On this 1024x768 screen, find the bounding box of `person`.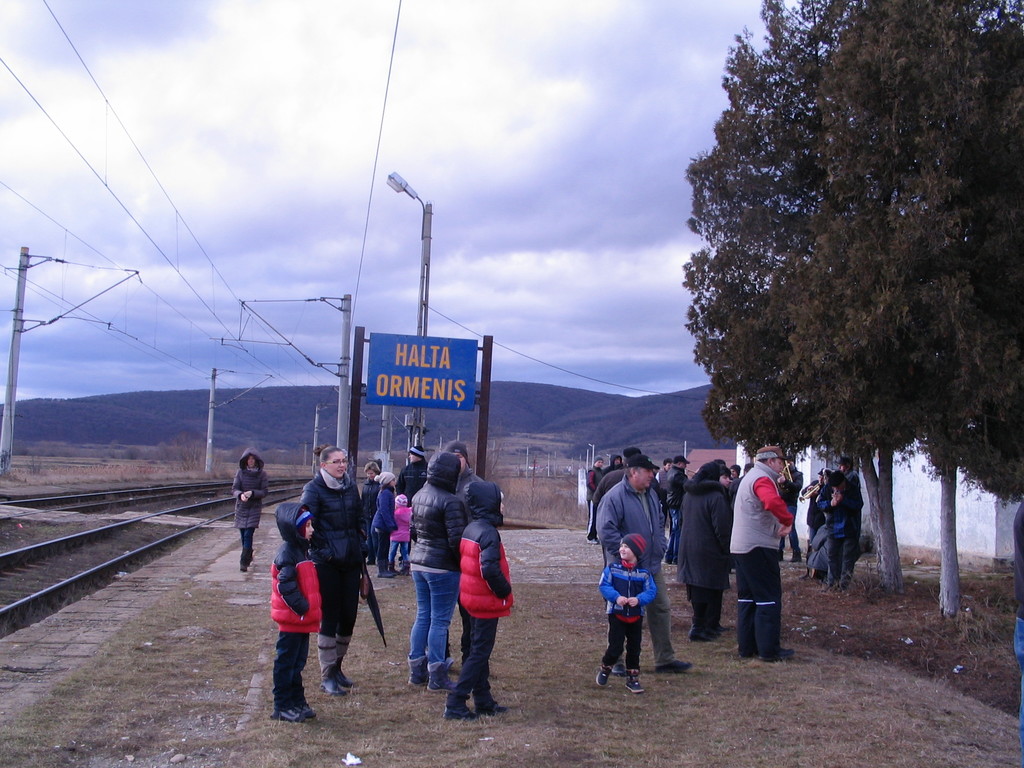
Bounding box: 258/500/332/728.
